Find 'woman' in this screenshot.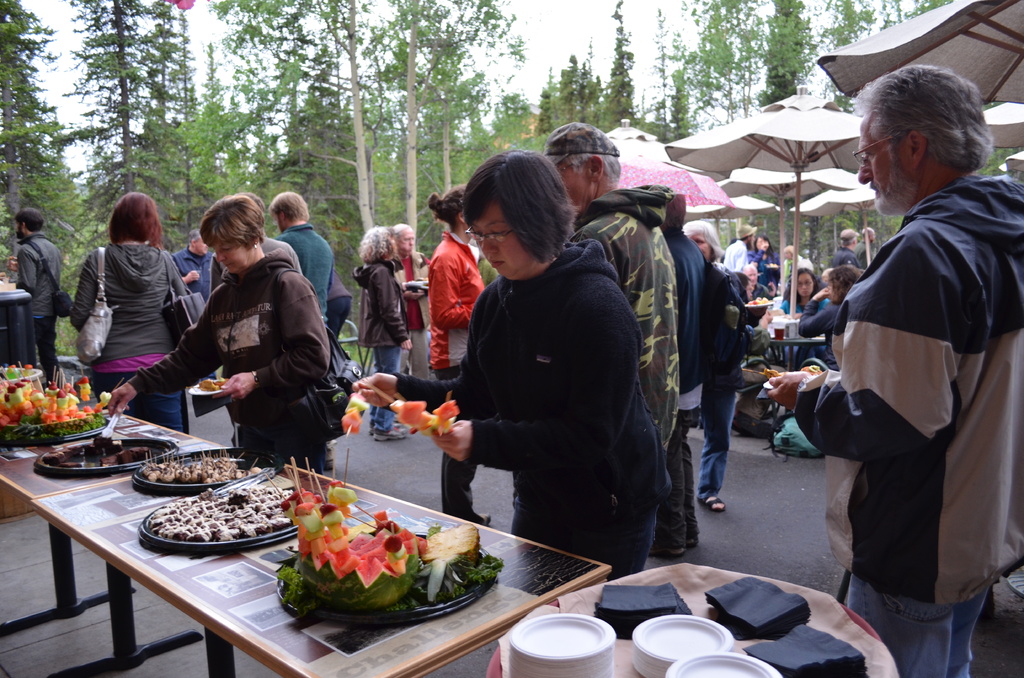
The bounding box for 'woman' is left=106, top=191, right=335, bottom=479.
